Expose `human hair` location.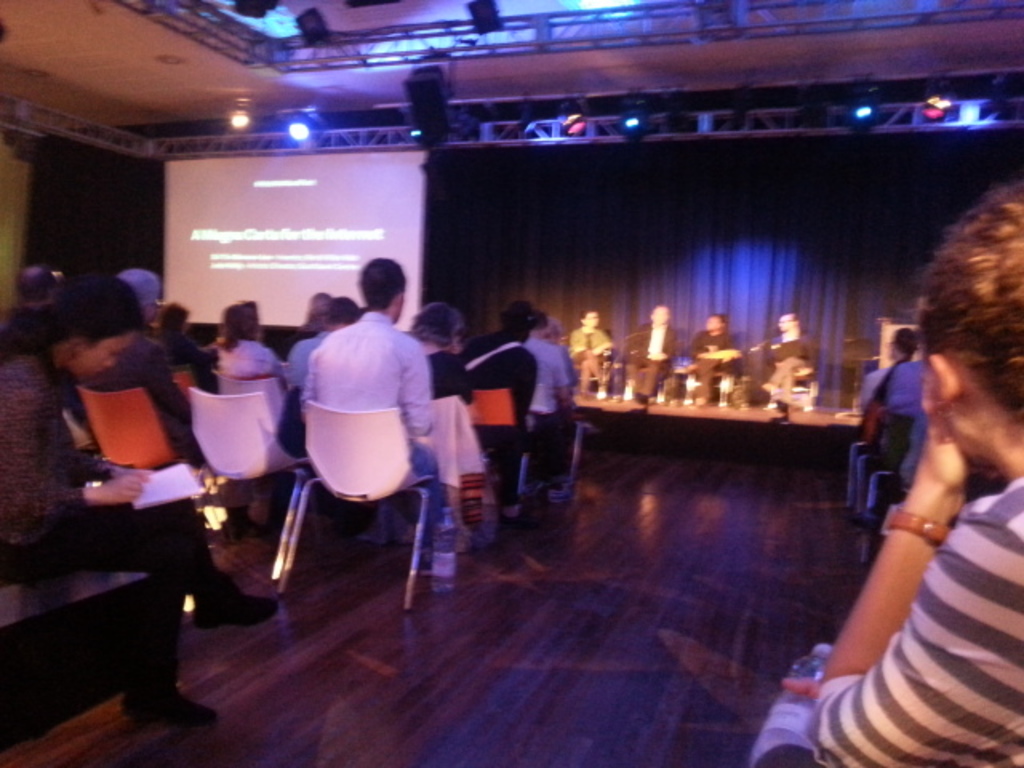
Exposed at [299,293,336,331].
